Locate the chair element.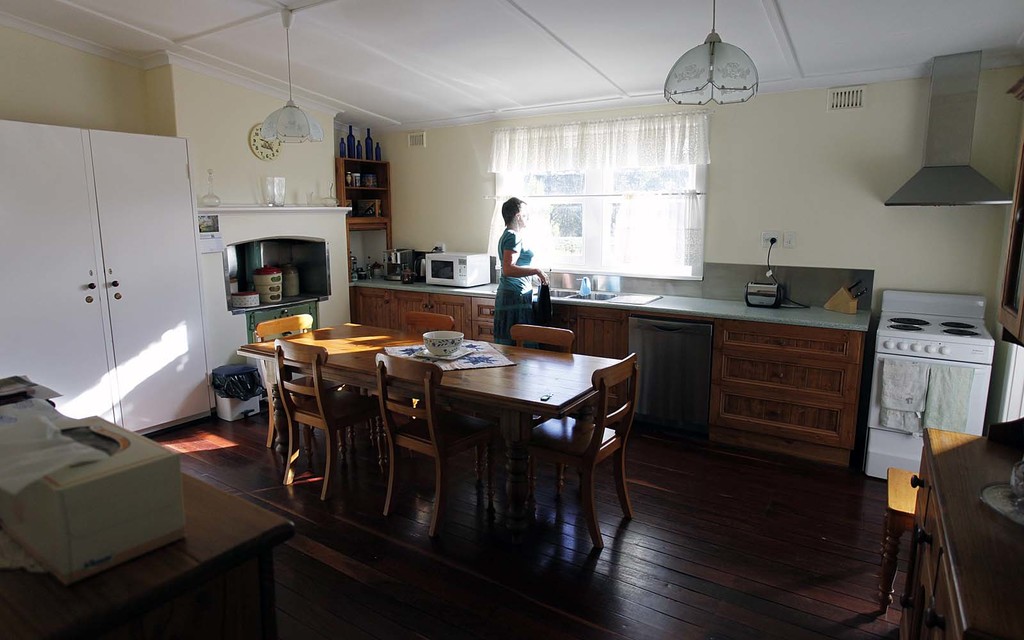
Element bbox: bbox(372, 346, 495, 540).
